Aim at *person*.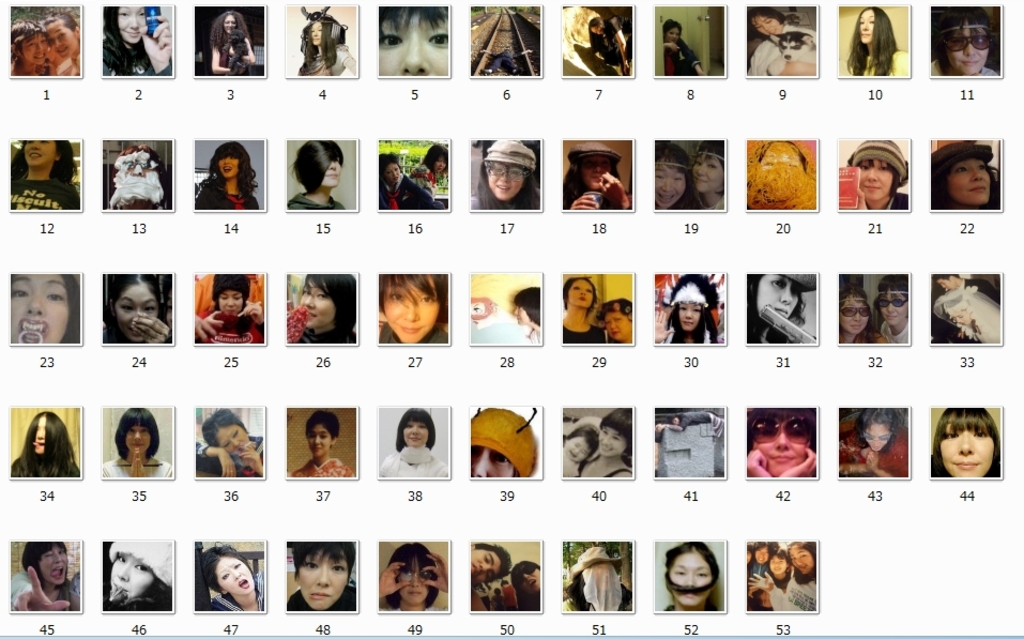
Aimed at box=[199, 414, 268, 478].
